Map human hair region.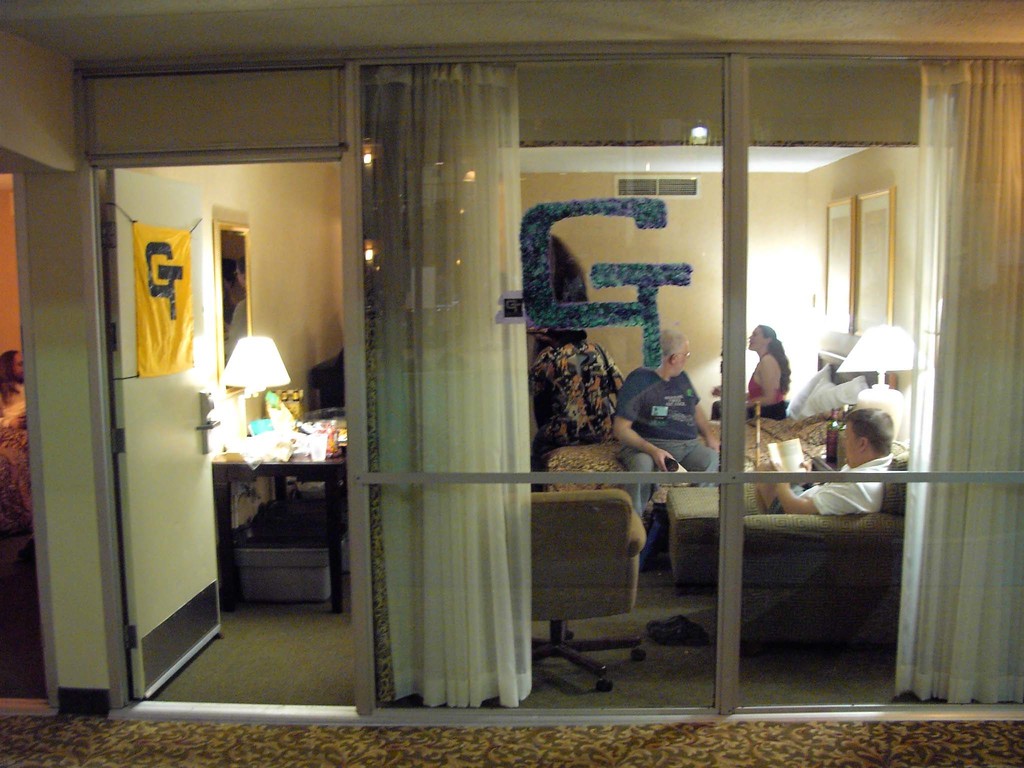
Mapped to select_region(652, 323, 689, 363).
